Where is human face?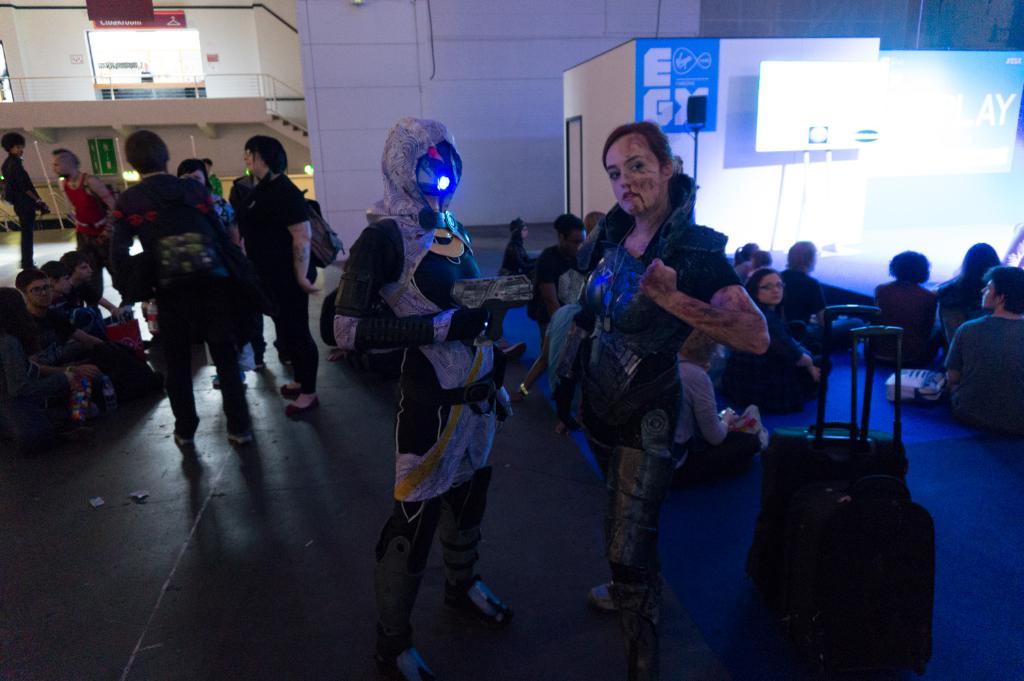
<box>82,259,92,280</box>.
